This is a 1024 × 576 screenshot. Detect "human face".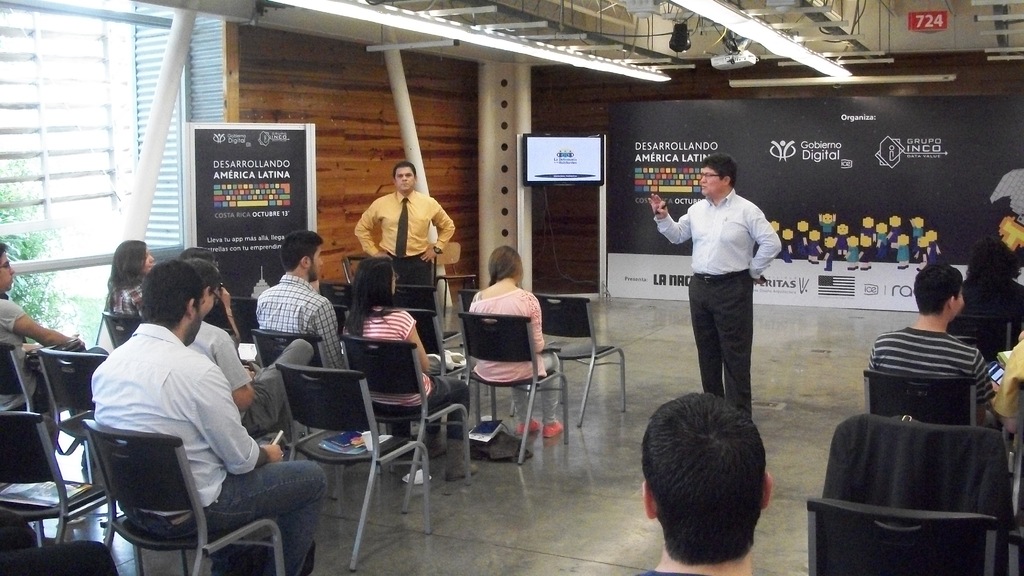
394,170,415,191.
